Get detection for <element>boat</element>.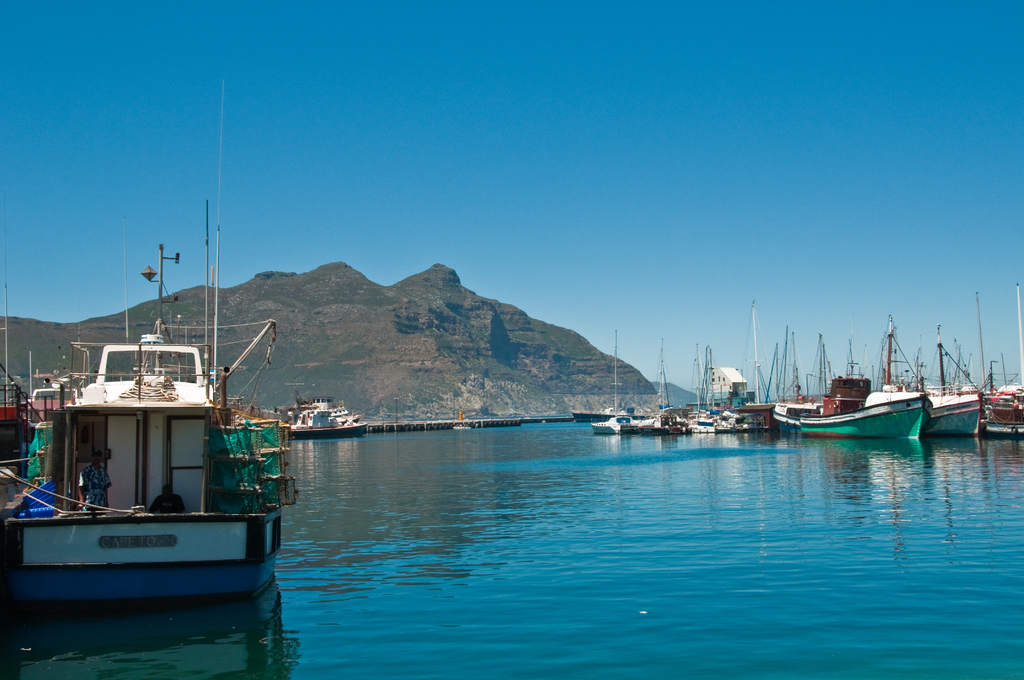
Detection: x1=287, y1=393, x2=363, y2=436.
